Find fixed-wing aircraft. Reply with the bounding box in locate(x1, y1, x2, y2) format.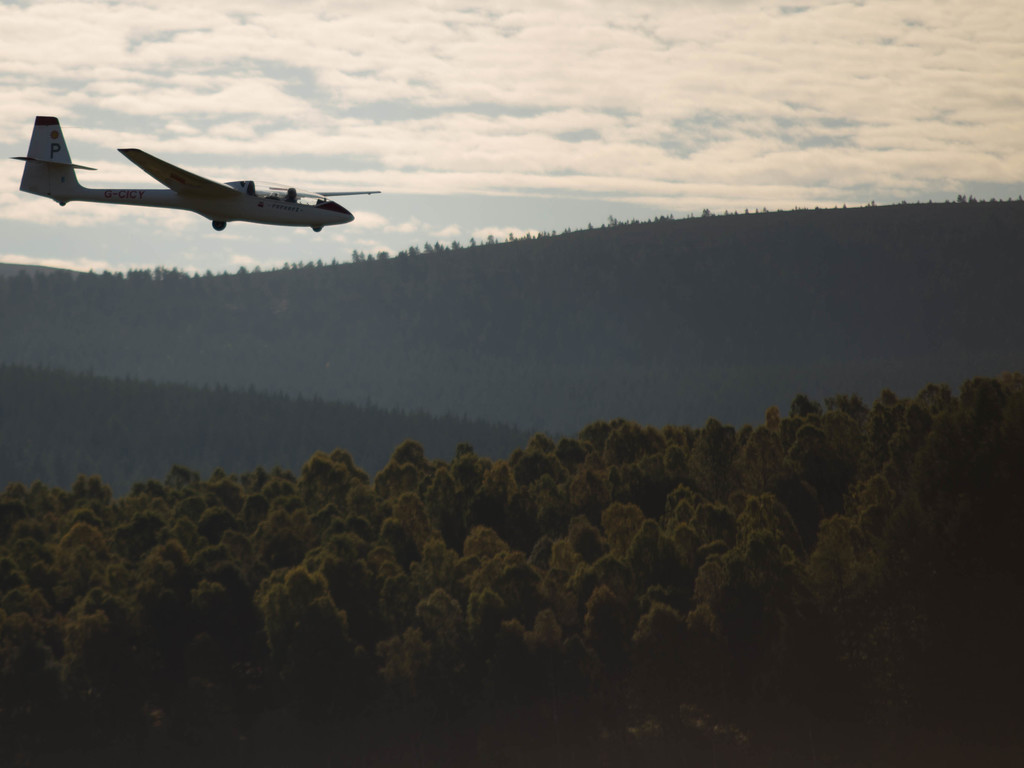
locate(9, 108, 386, 235).
